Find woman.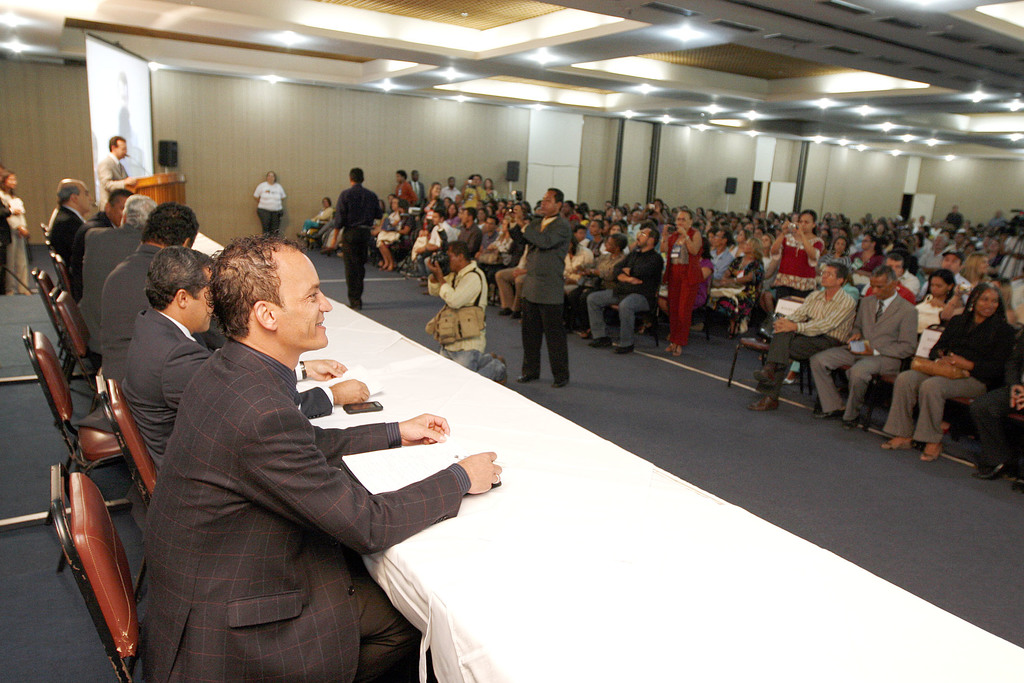
bbox=[915, 235, 925, 247].
